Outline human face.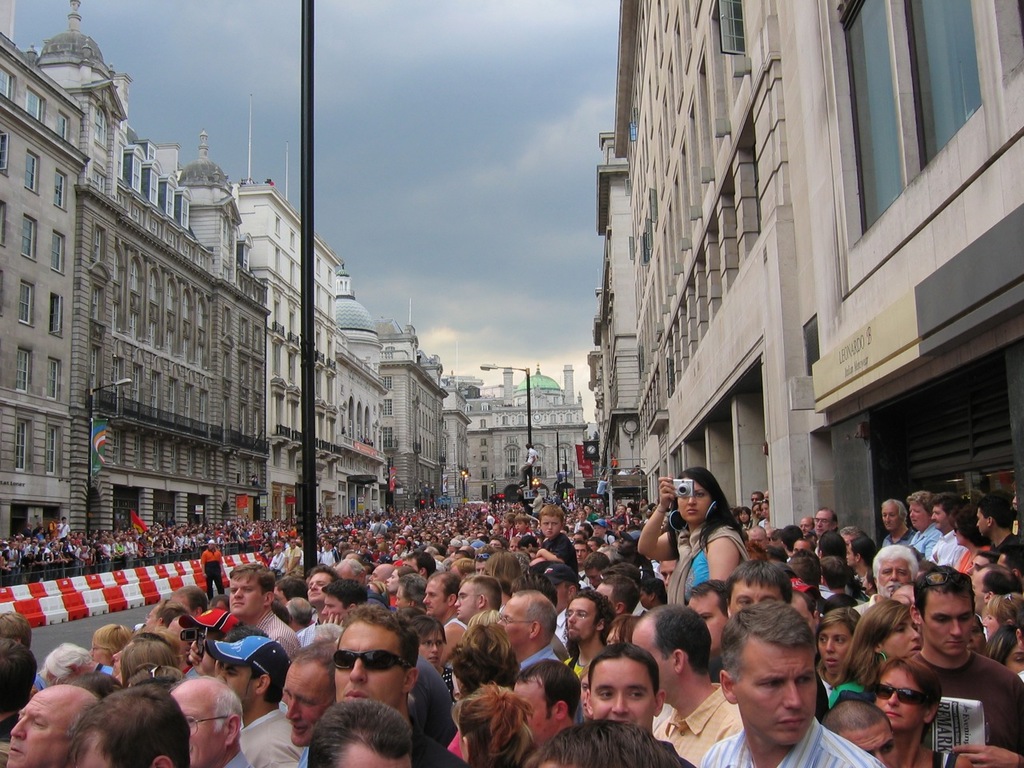
Outline: box(538, 511, 558, 539).
